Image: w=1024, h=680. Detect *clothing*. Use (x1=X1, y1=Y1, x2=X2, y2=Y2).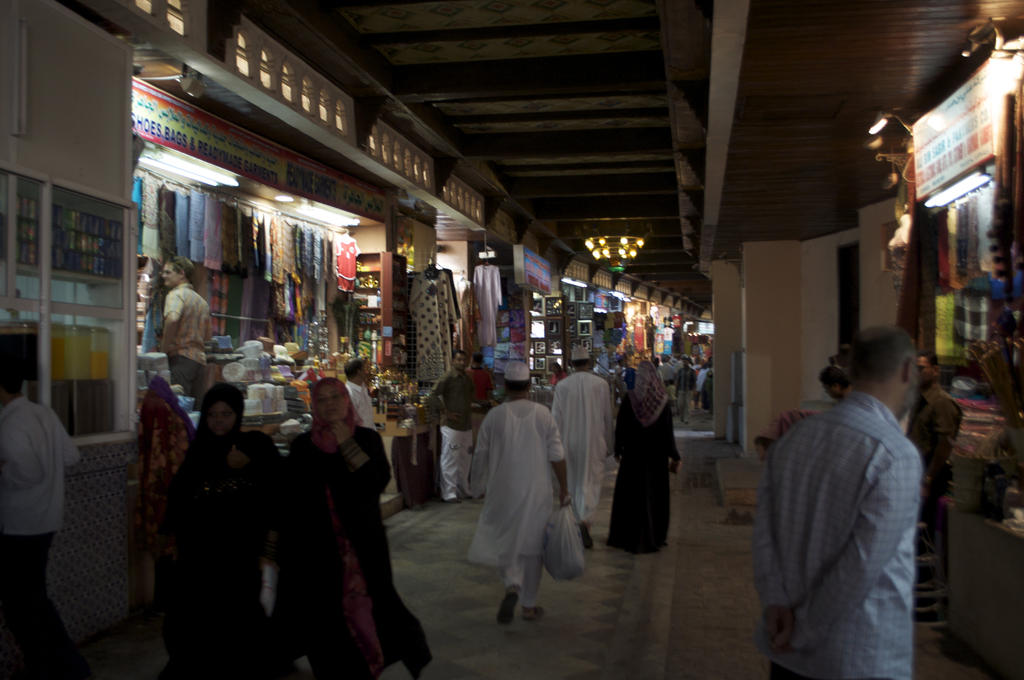
(x1=273, y1=432, x2=442, y2=679).
